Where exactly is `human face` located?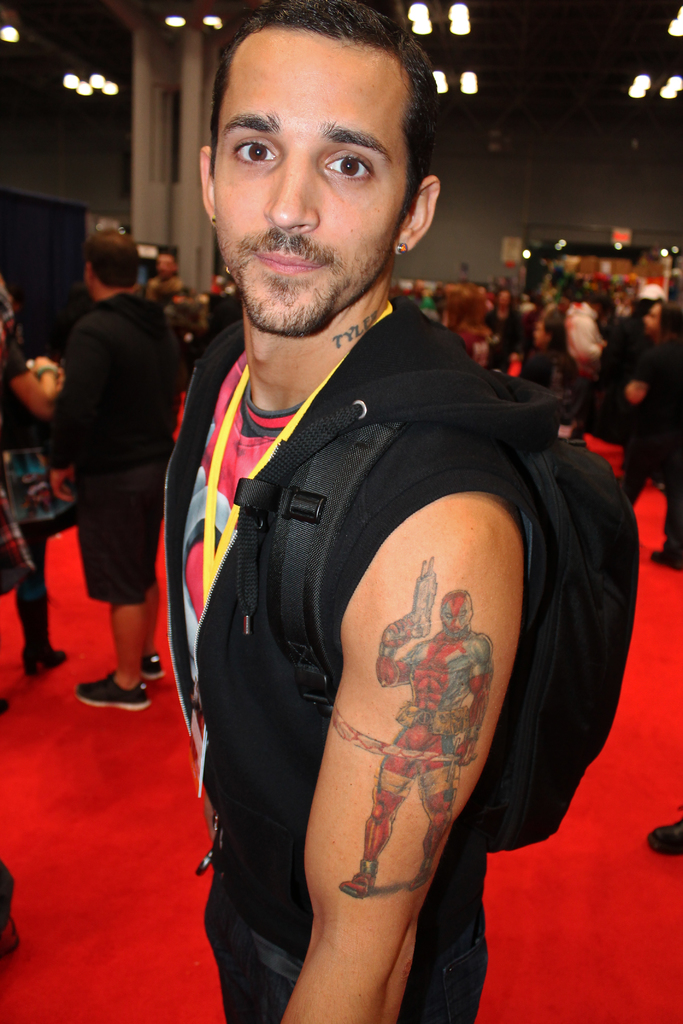
Its bounding box is <box>157,256,173,277</box>.
